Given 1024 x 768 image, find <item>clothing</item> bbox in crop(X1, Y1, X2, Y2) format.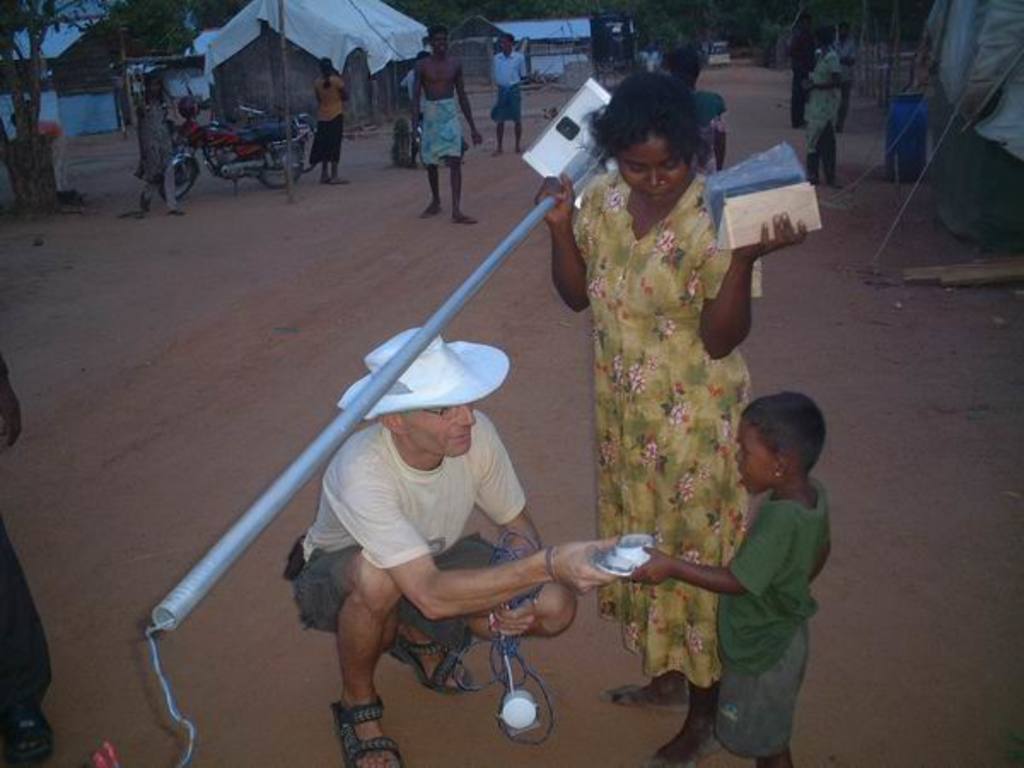
crop(719, 478, 835, 758).
